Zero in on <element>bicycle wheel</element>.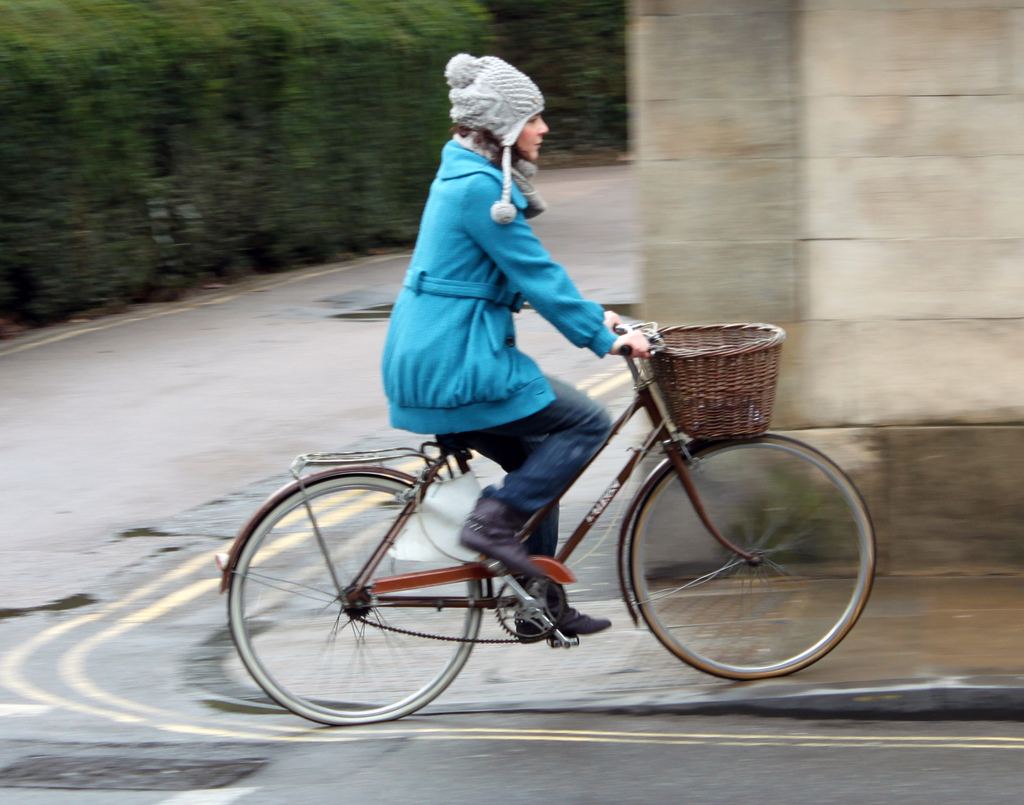
Zeroed in: locate(227, 473, 479, 729).
